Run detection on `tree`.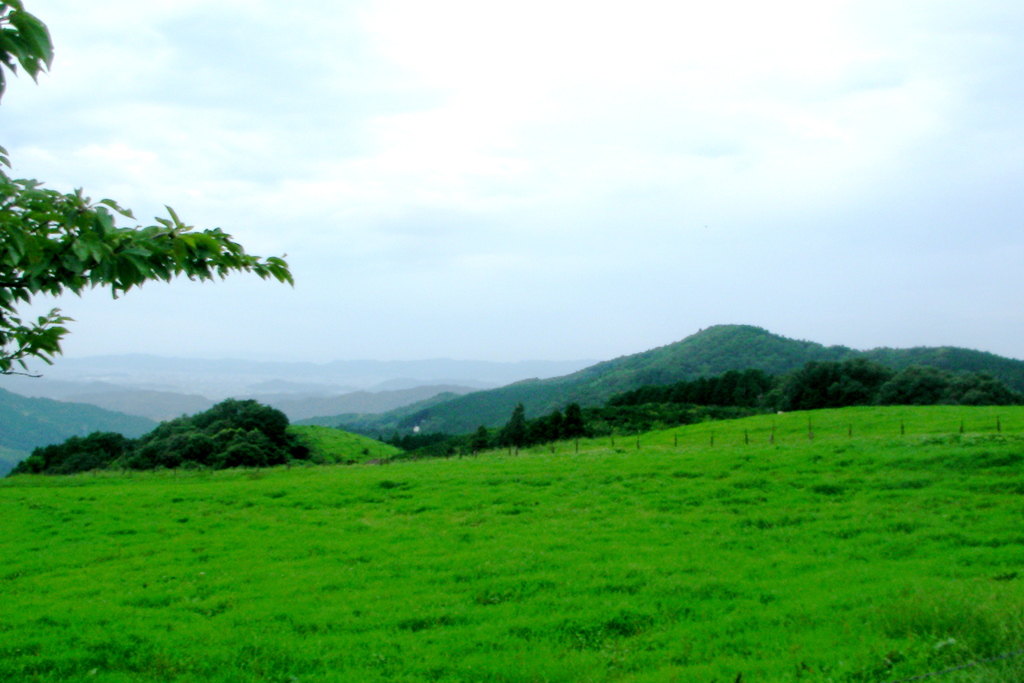
Result: (152,394,311,463).
